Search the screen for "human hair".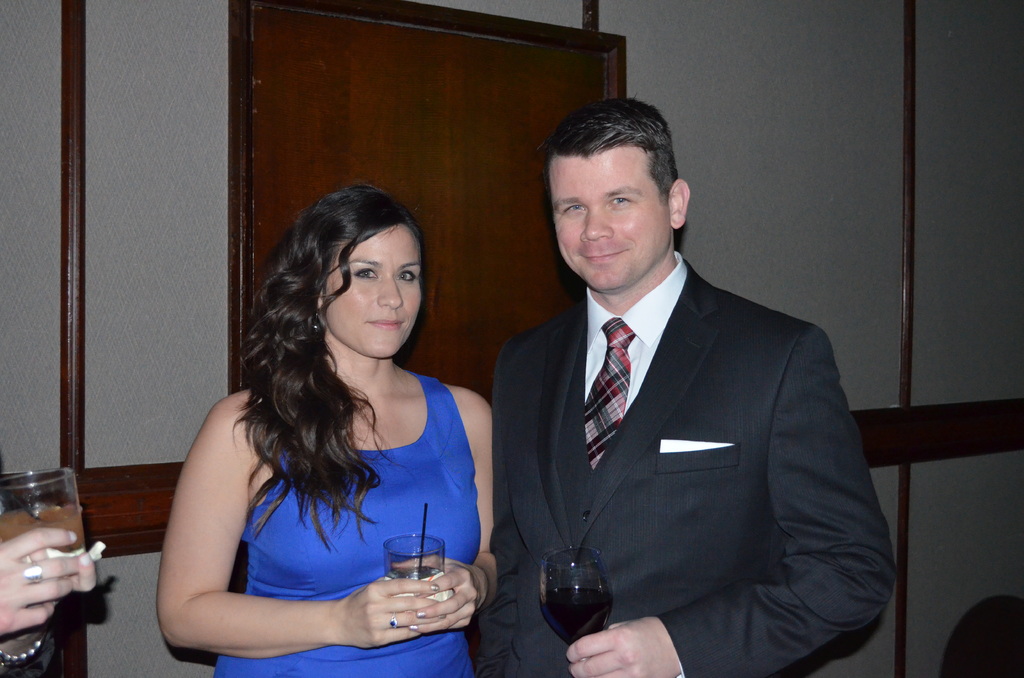
Found at <bbox>542, 87, 683, 183</bbox>.
